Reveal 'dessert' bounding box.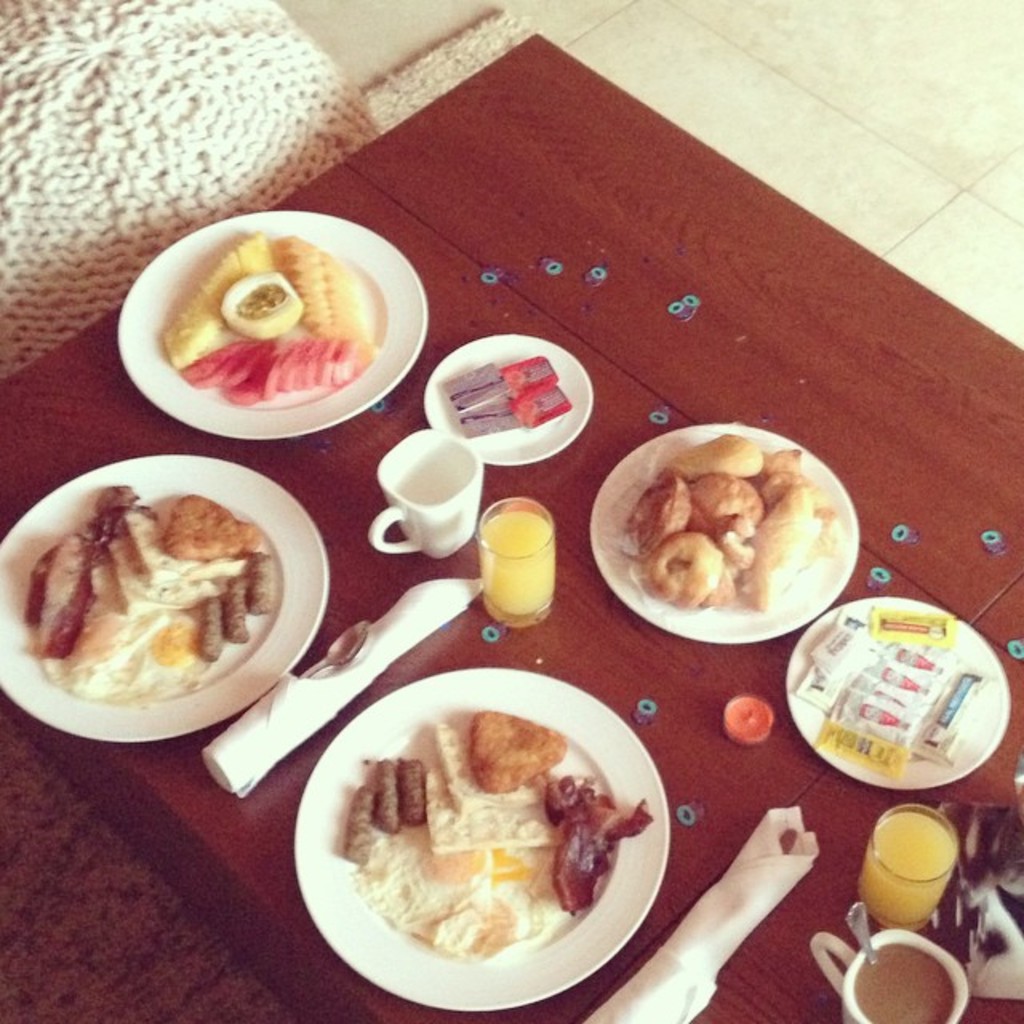
Revealed: 336/707/653/962.
